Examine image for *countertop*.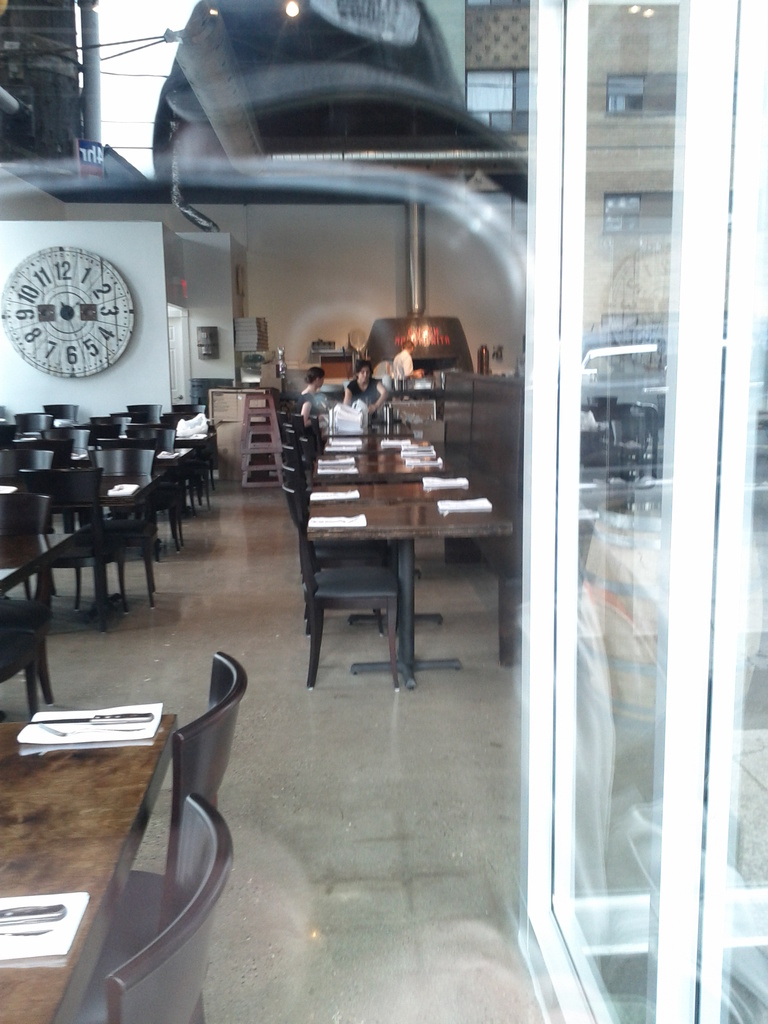
Examination result: 278, 362, 528, 402.
